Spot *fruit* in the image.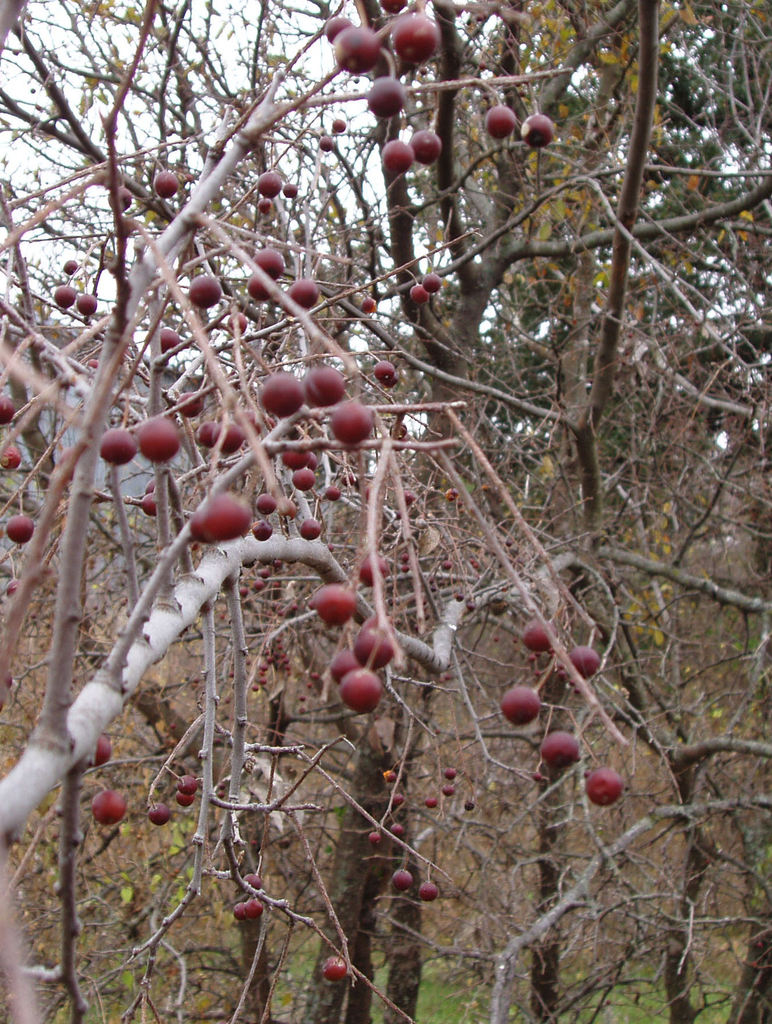
*fruit* found at (567,645,600,680).
